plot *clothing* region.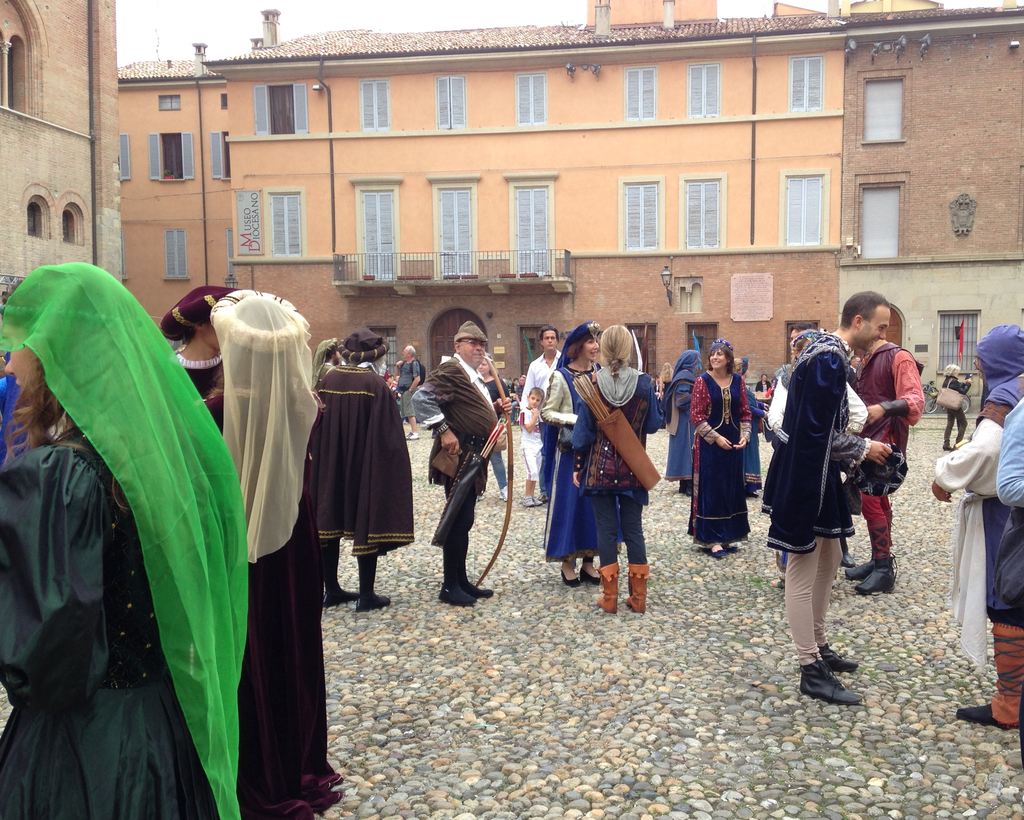
Plotted at [511,384,524,419].
